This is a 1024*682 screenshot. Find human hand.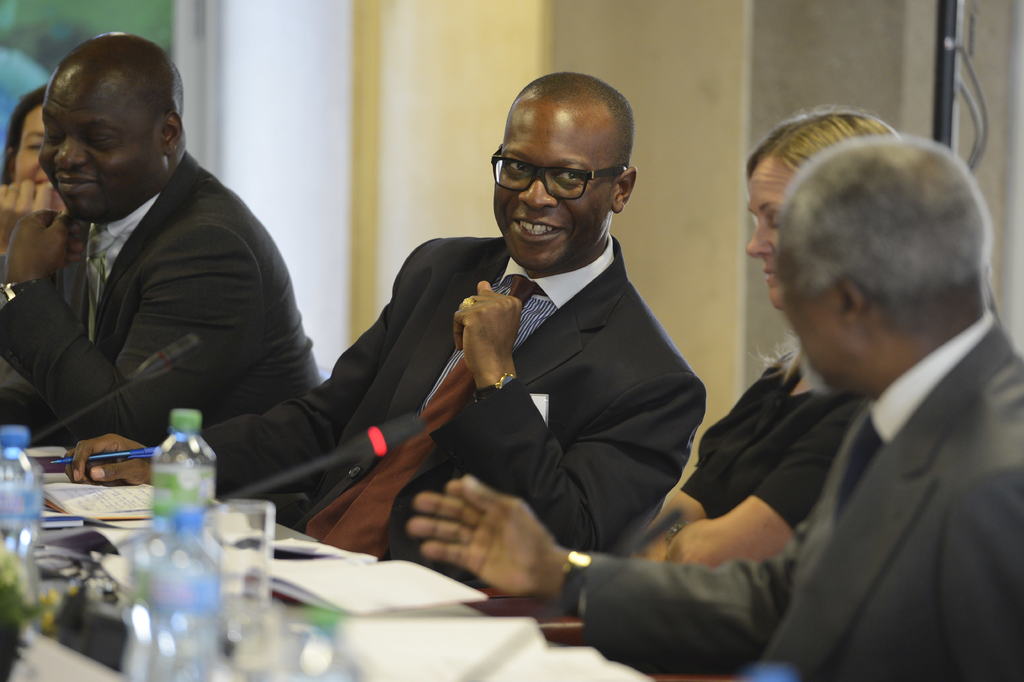
Bounding box: bbox=[2, 207, 88, 286].
